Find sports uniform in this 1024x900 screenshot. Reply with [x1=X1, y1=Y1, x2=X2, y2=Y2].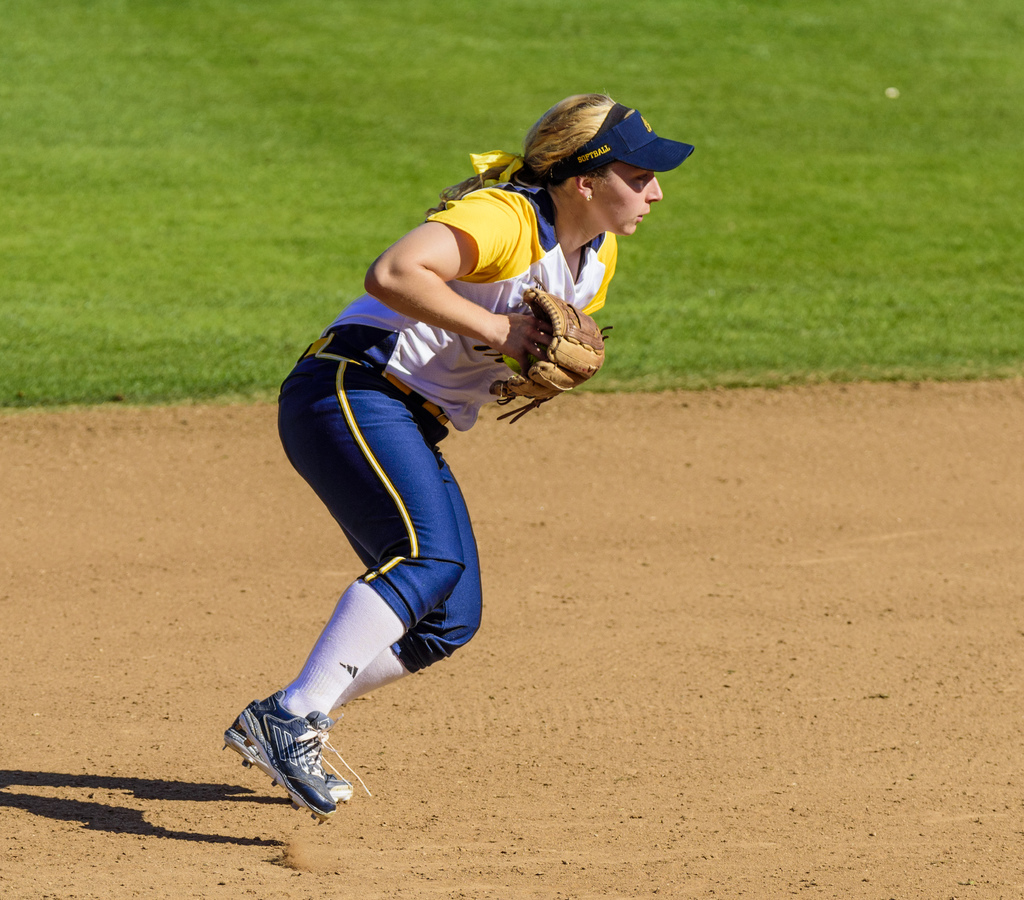
[x1=202, y1=64, x2=669, y2=835].
